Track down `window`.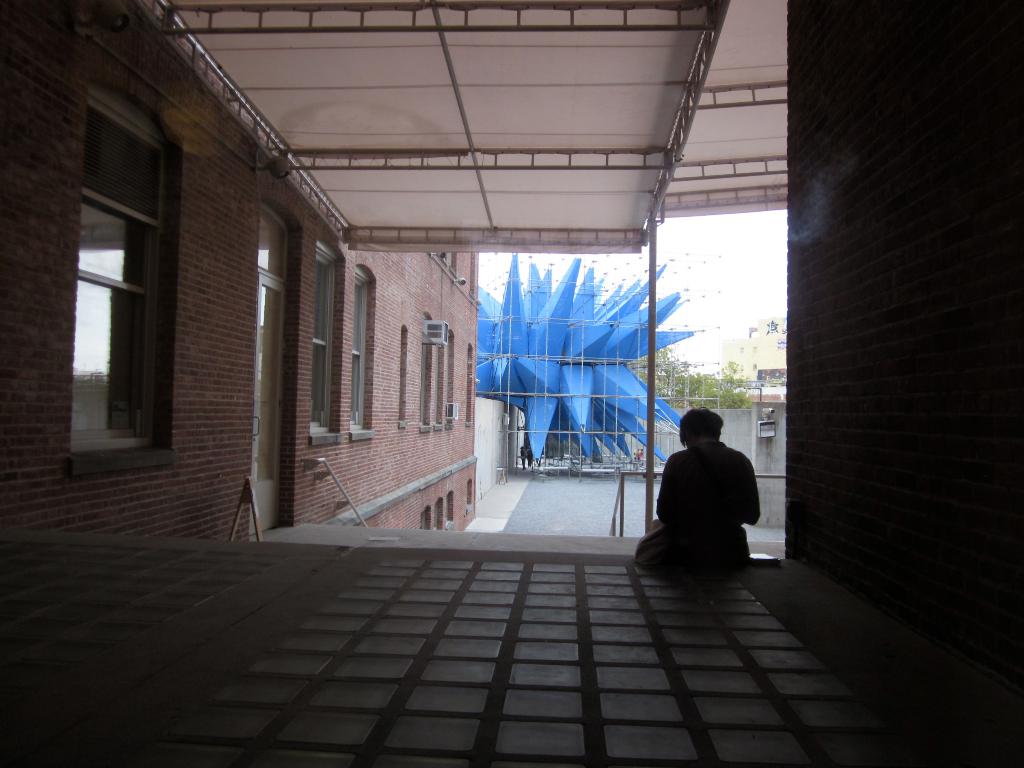
Tracked to <region>467, 345, 477, 426</region>.
